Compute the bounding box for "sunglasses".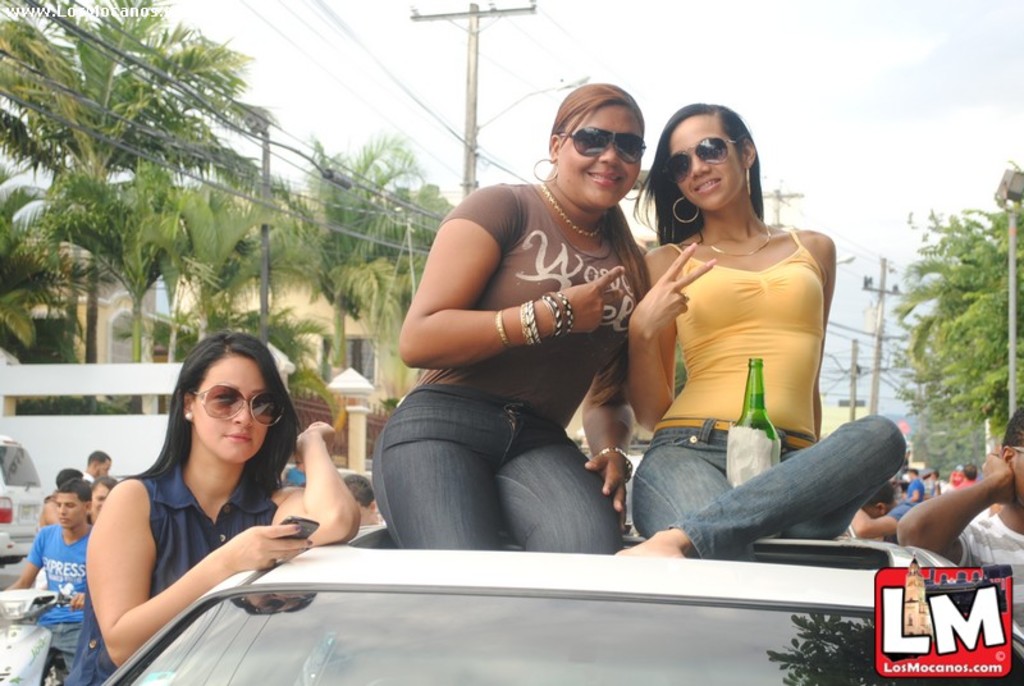
locate(182, 379, 279, 427).
